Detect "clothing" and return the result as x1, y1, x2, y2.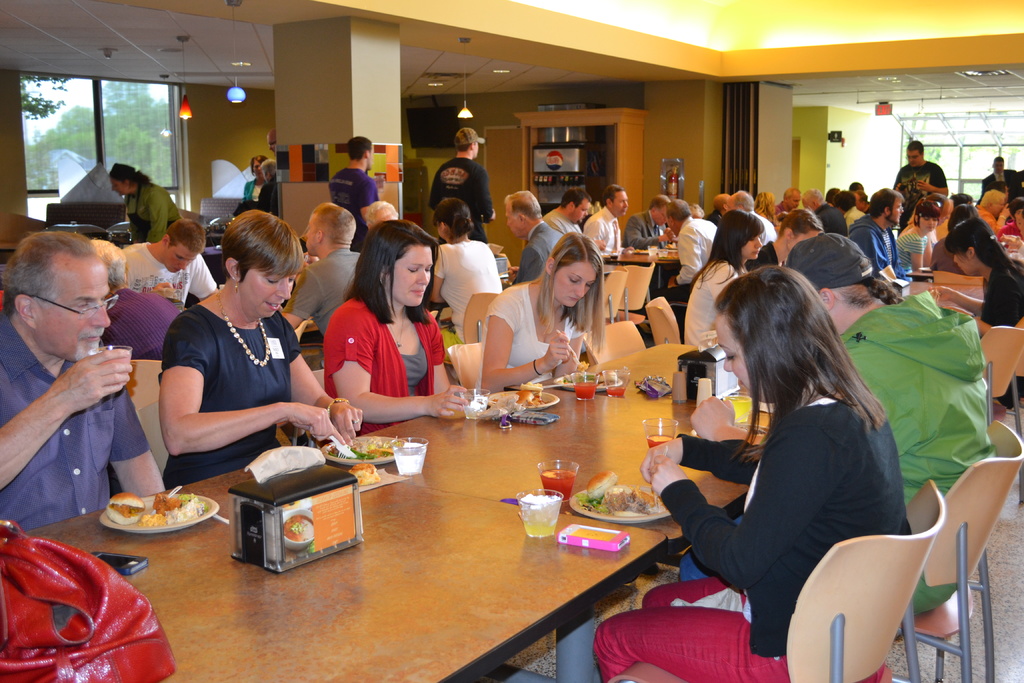
162, 309, 304, 481.
